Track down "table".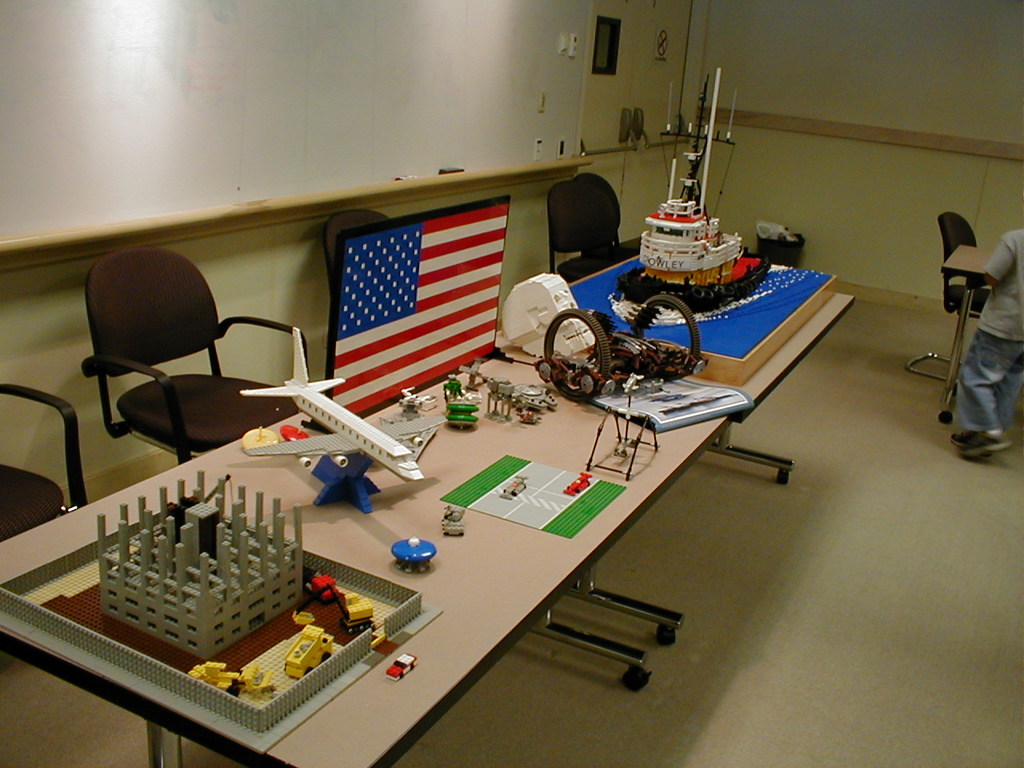
Tracked to x1=497, y1=247, x2=858, y2=493.
